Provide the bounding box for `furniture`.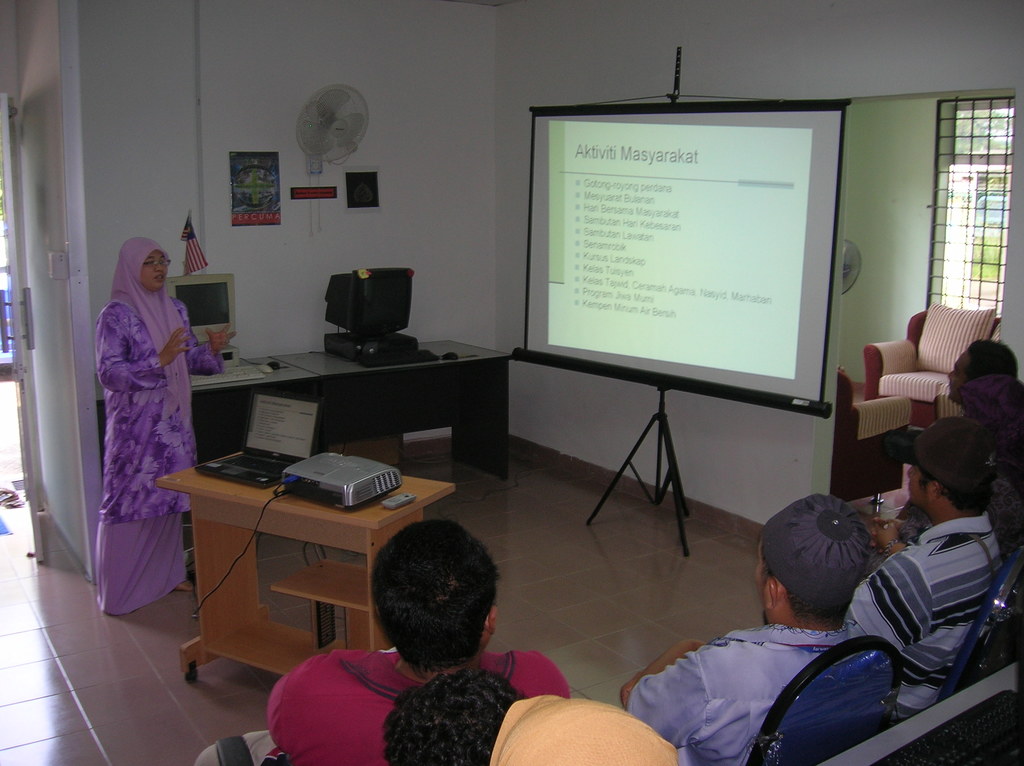
[x1=217, y1=737, x2=257, y2=765].
